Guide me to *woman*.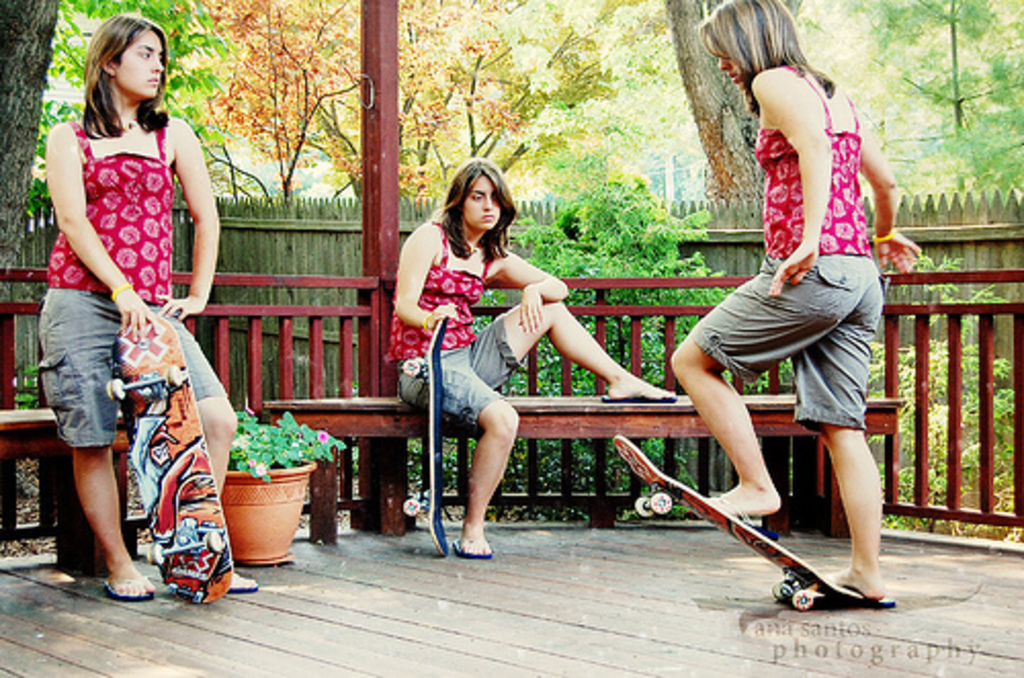
Guidance: <box>657,0,930,602</box>.
